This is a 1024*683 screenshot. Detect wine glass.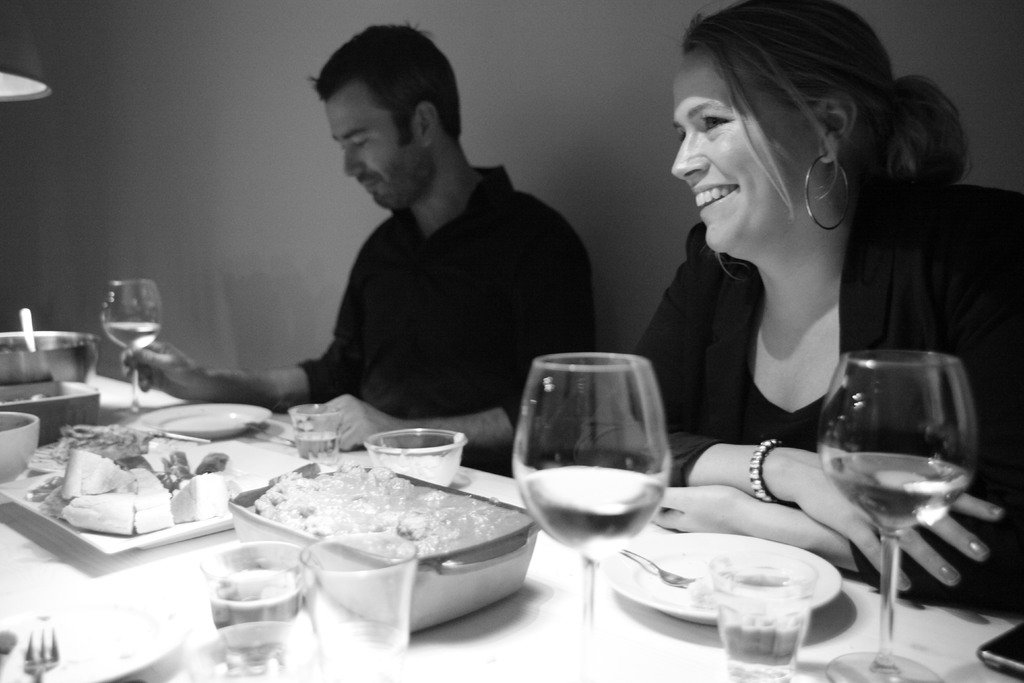
x1=104 y1=277 x2=161 y2=415.
